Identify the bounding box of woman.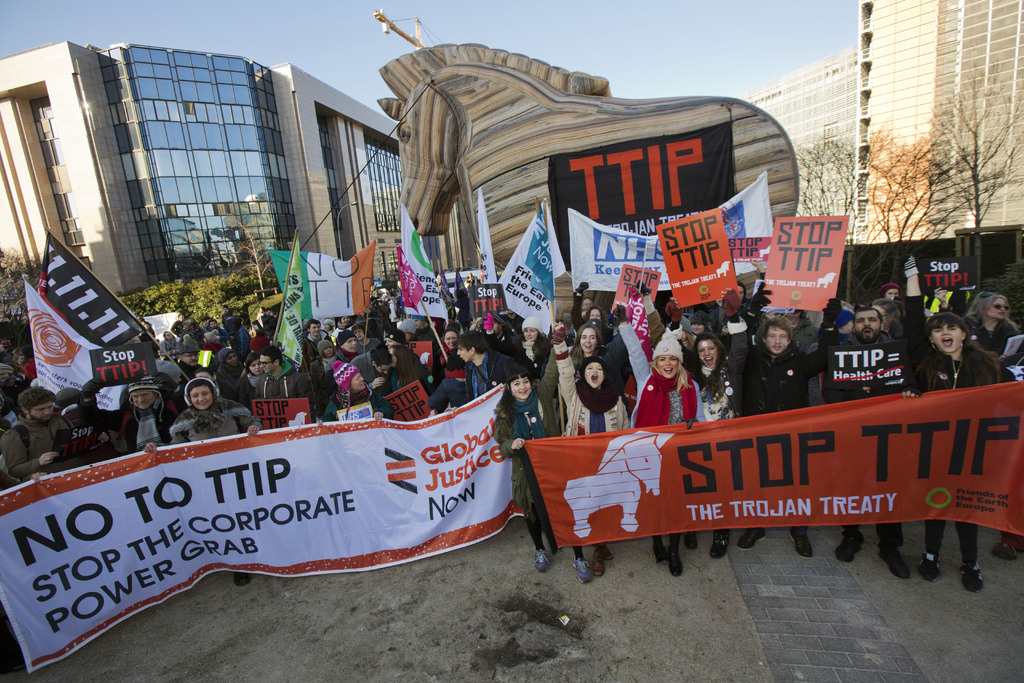
159, 332, 182, 362.
